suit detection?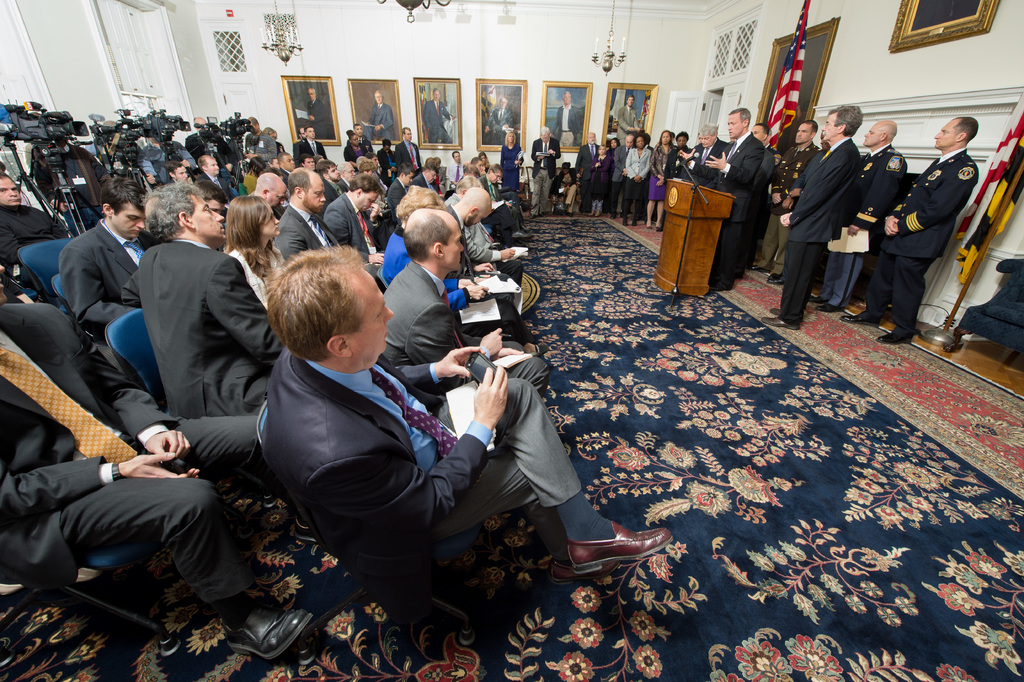
(364,103,394,143)
